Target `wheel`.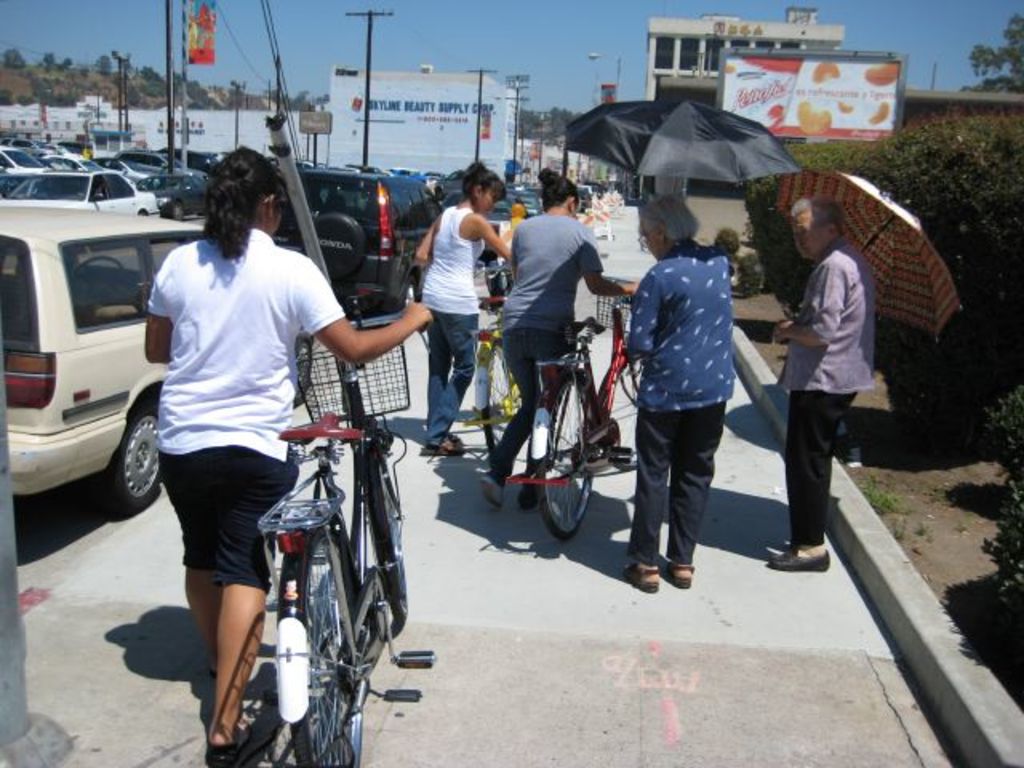
Target region: box(606, 350, 651, 469).
